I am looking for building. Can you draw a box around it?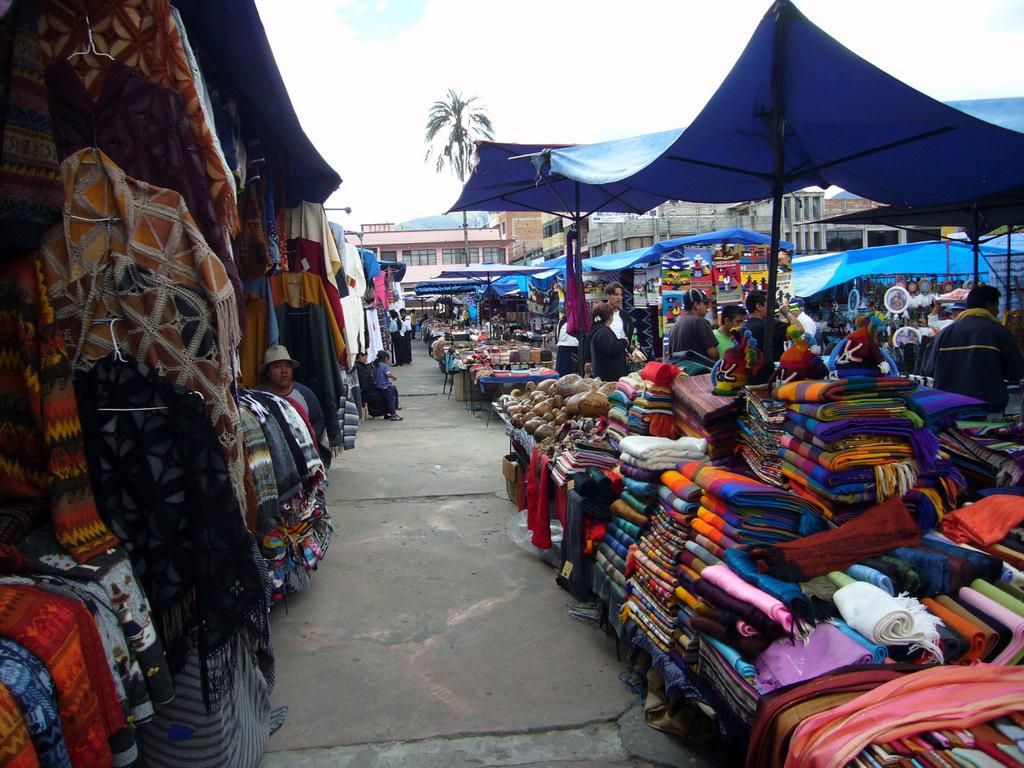
Sure, the bounding box is detection(362, 228, 529, 284).
